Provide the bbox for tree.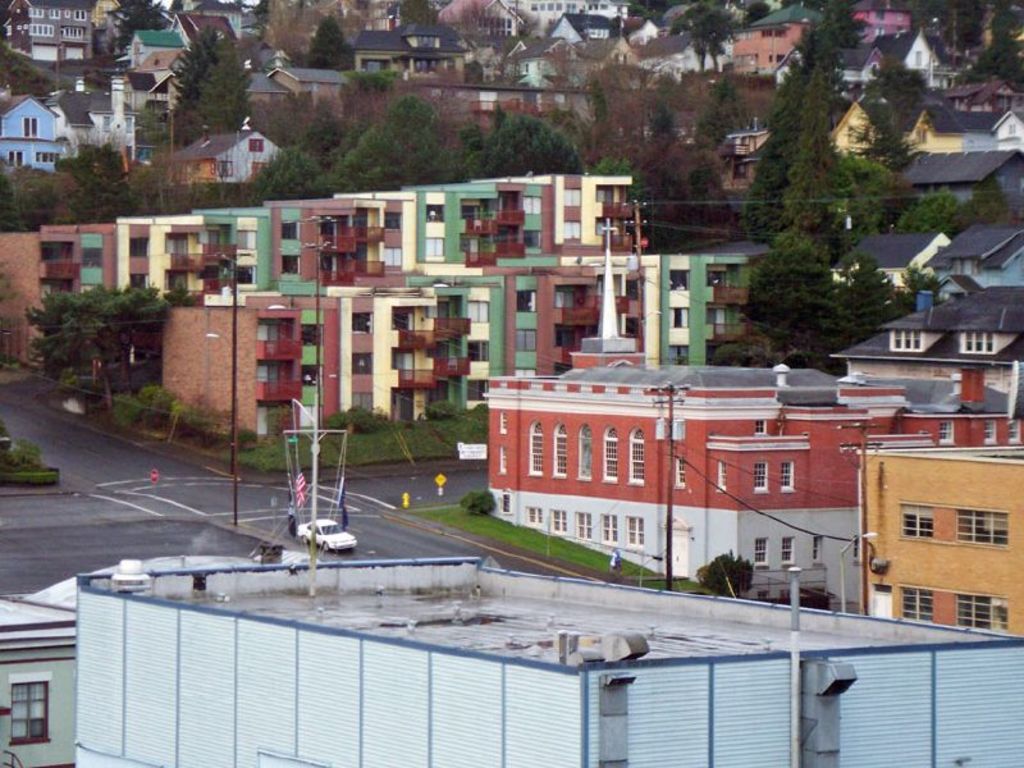
pyautogui.locateOnScreen(844, 264, 901, 348).
